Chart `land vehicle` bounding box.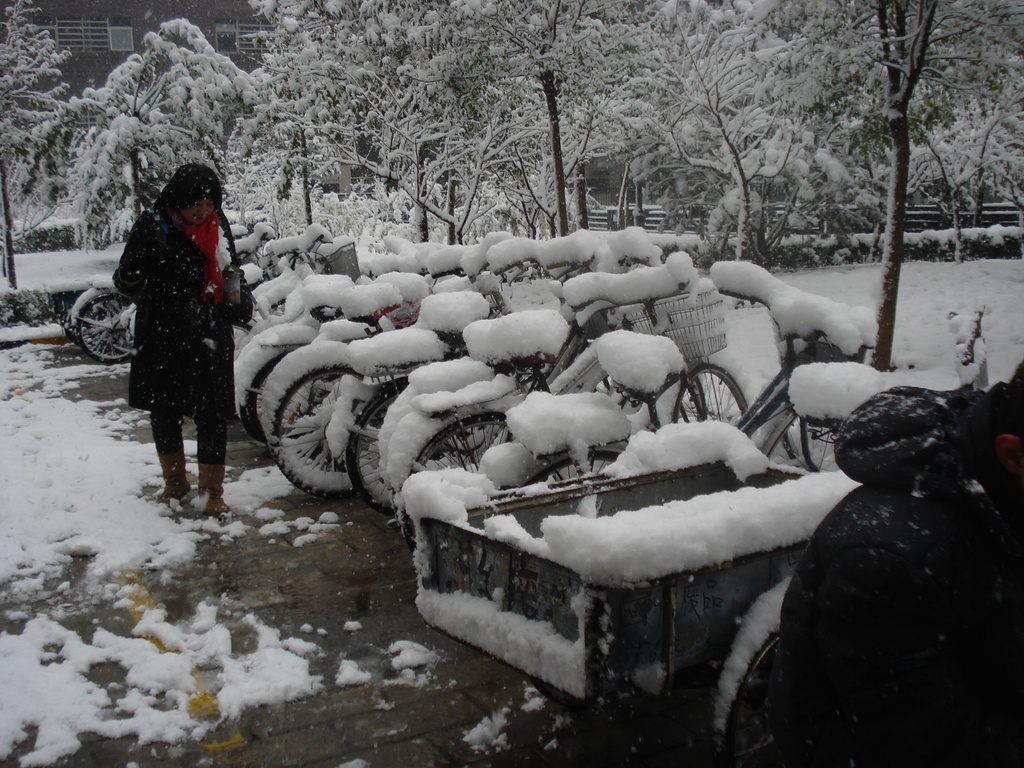
Charted: select_region(399, 293, 988, 762).
